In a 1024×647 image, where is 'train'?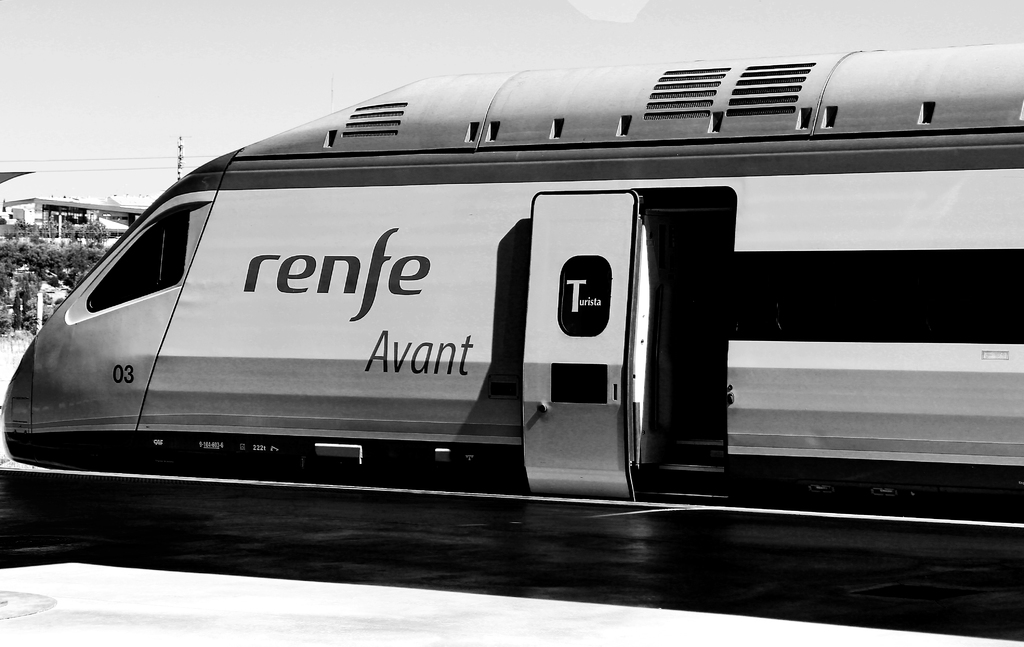
(x1=0, y1=41, x2=1023, y2=540).
